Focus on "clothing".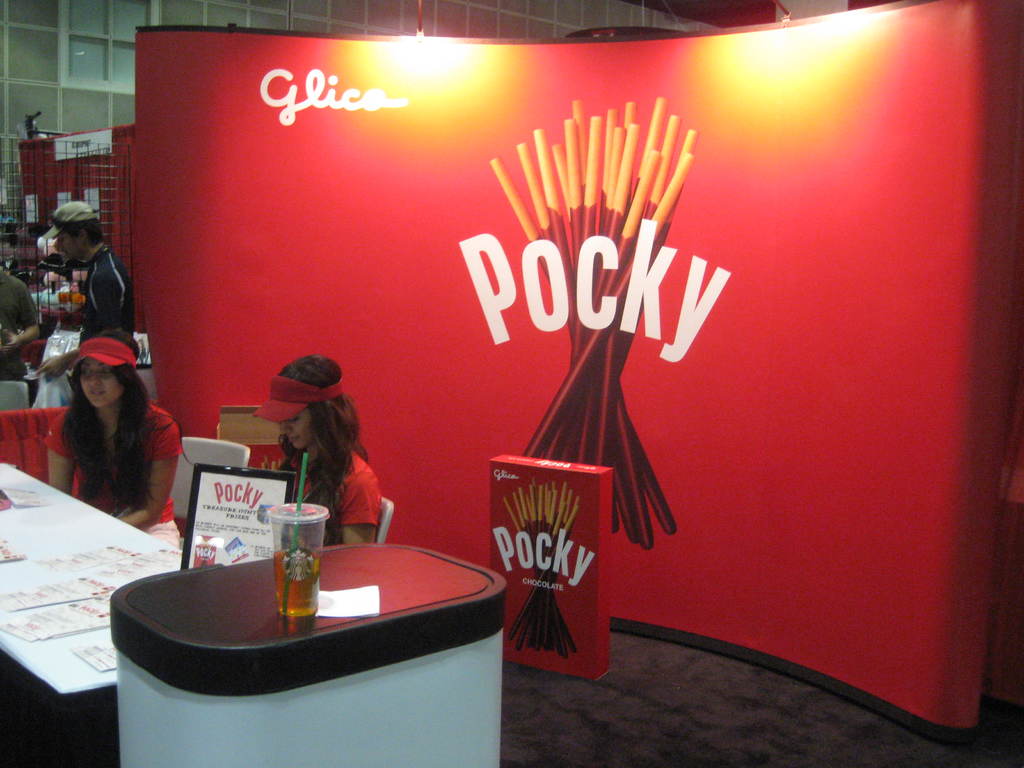
Focused at select_region(282, 440, 386, 541).
